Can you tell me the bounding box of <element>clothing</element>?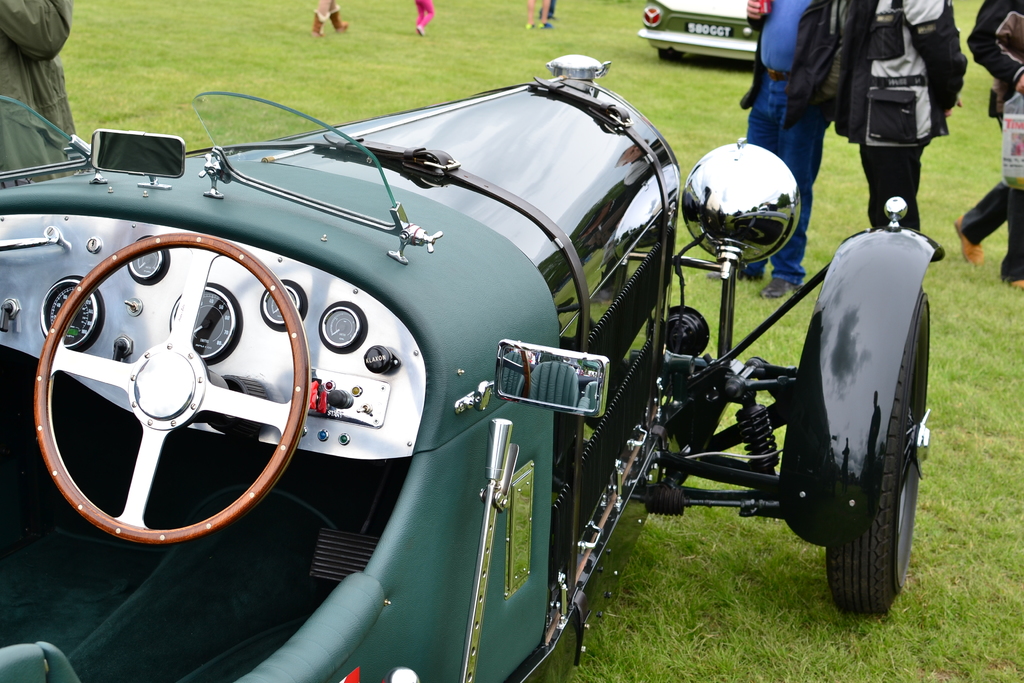
pyautogui.locateOnScreen(312, 0, 337, 21).
